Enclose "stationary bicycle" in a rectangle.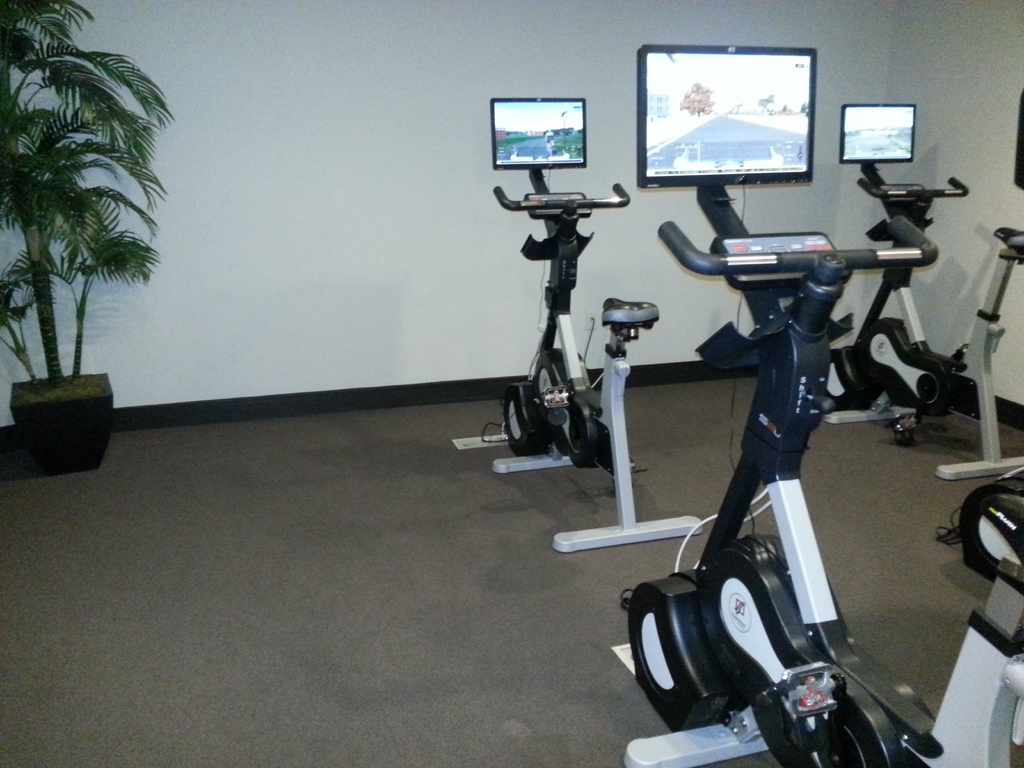
bbox=[620, 180, 1023, 767].
